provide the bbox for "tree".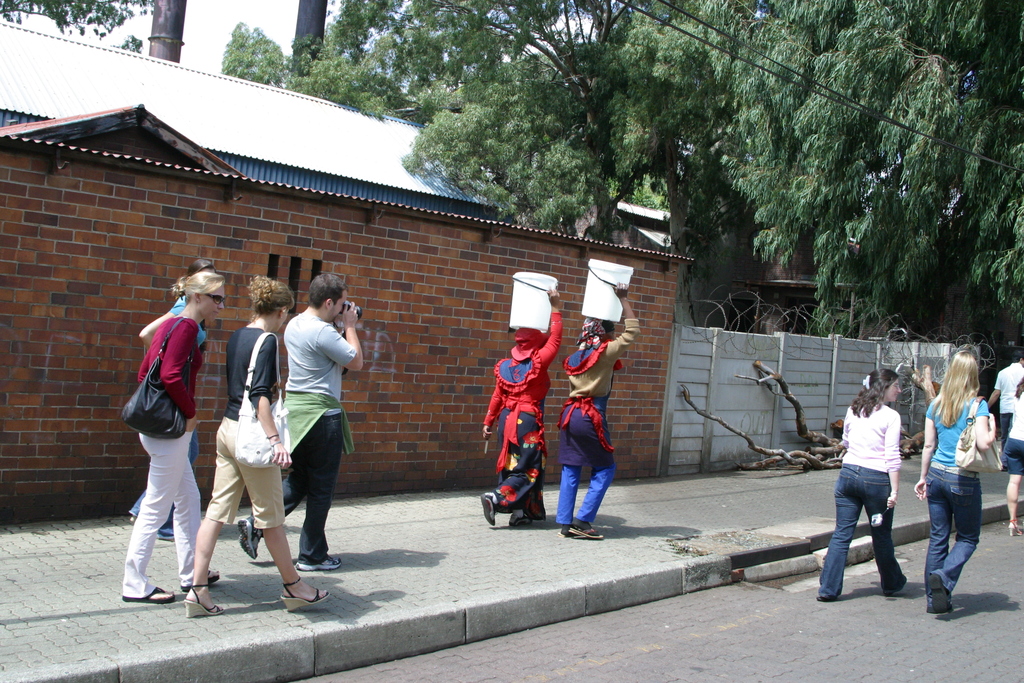
BBox(390, 0, 687, 247).
